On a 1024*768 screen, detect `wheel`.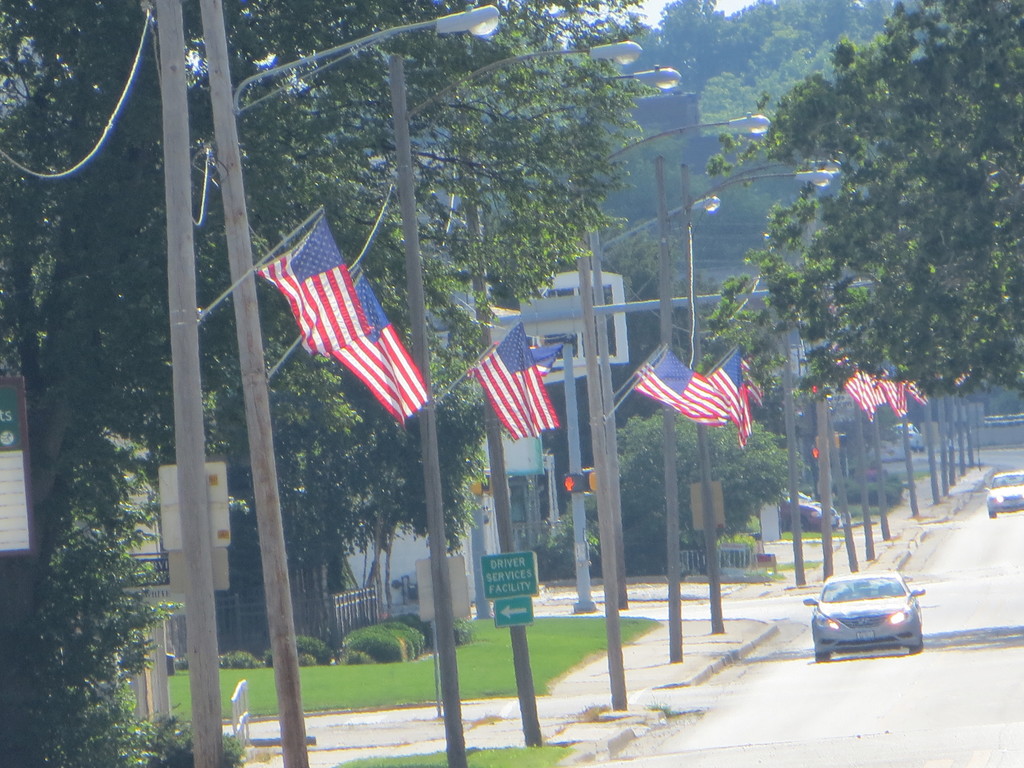
[left=909, top=636, right=924, bottom=653].
